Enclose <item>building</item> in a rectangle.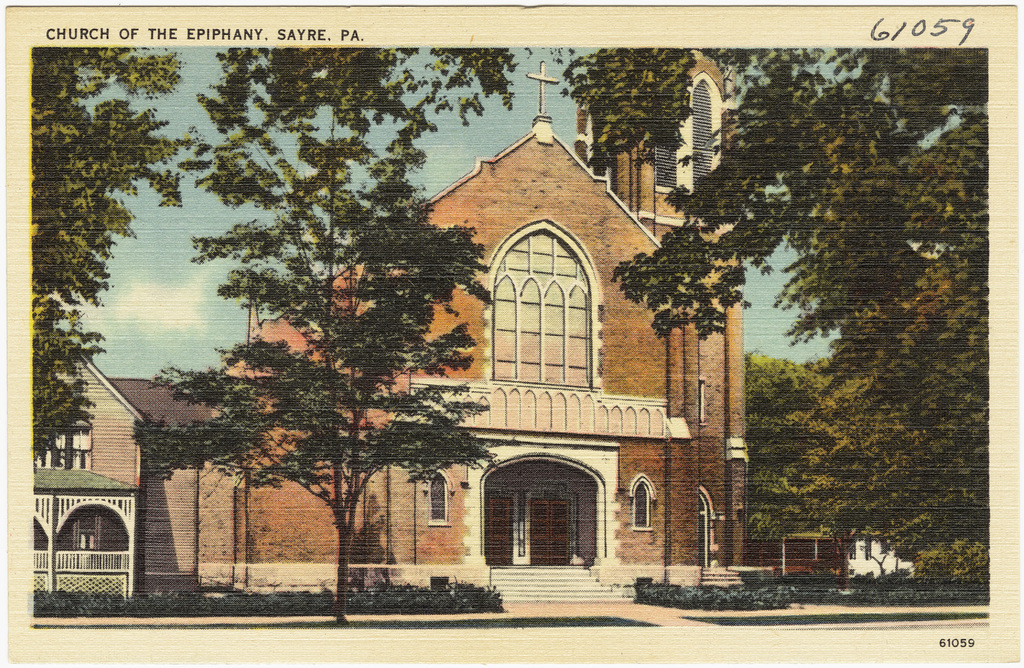
BBox(27, 340, 145, 600).
